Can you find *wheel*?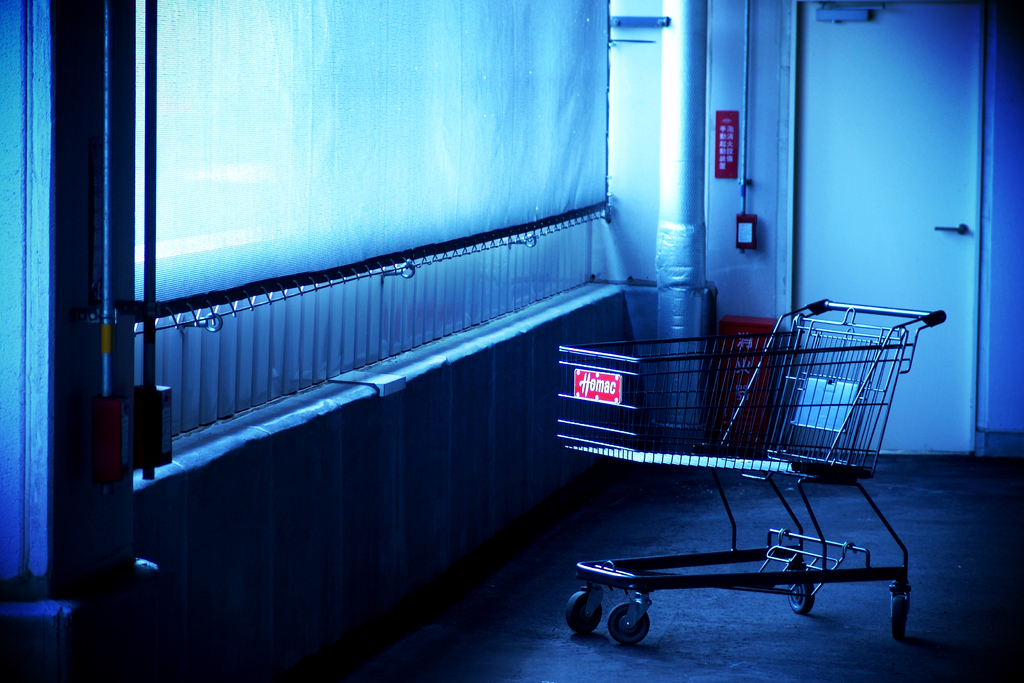
Yes, bounding box: 557,588,604,638.
